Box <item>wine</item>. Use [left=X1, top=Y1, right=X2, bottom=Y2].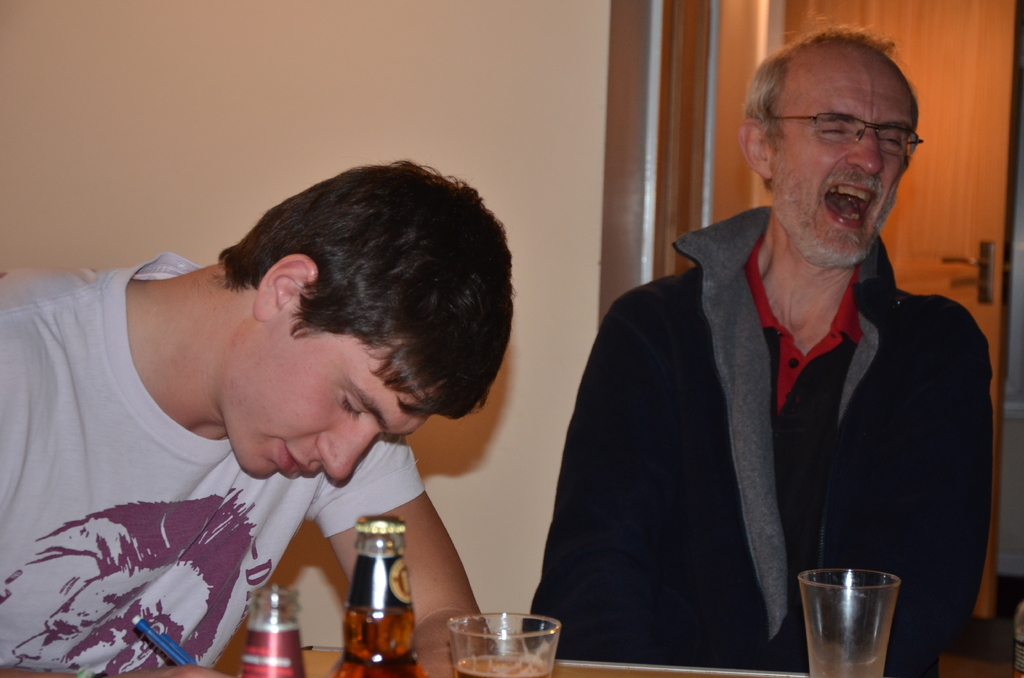
[left=454, top=656, right=552, bottom=677].
